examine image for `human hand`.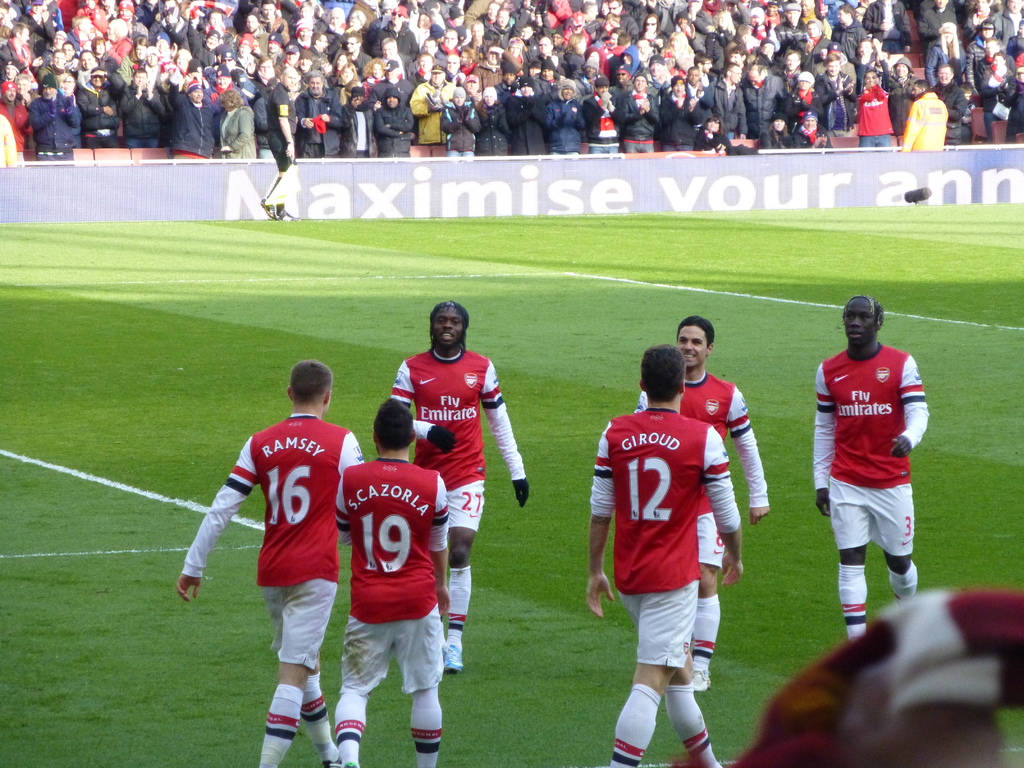
Examination result: detection(836, 77, 842, 95).
